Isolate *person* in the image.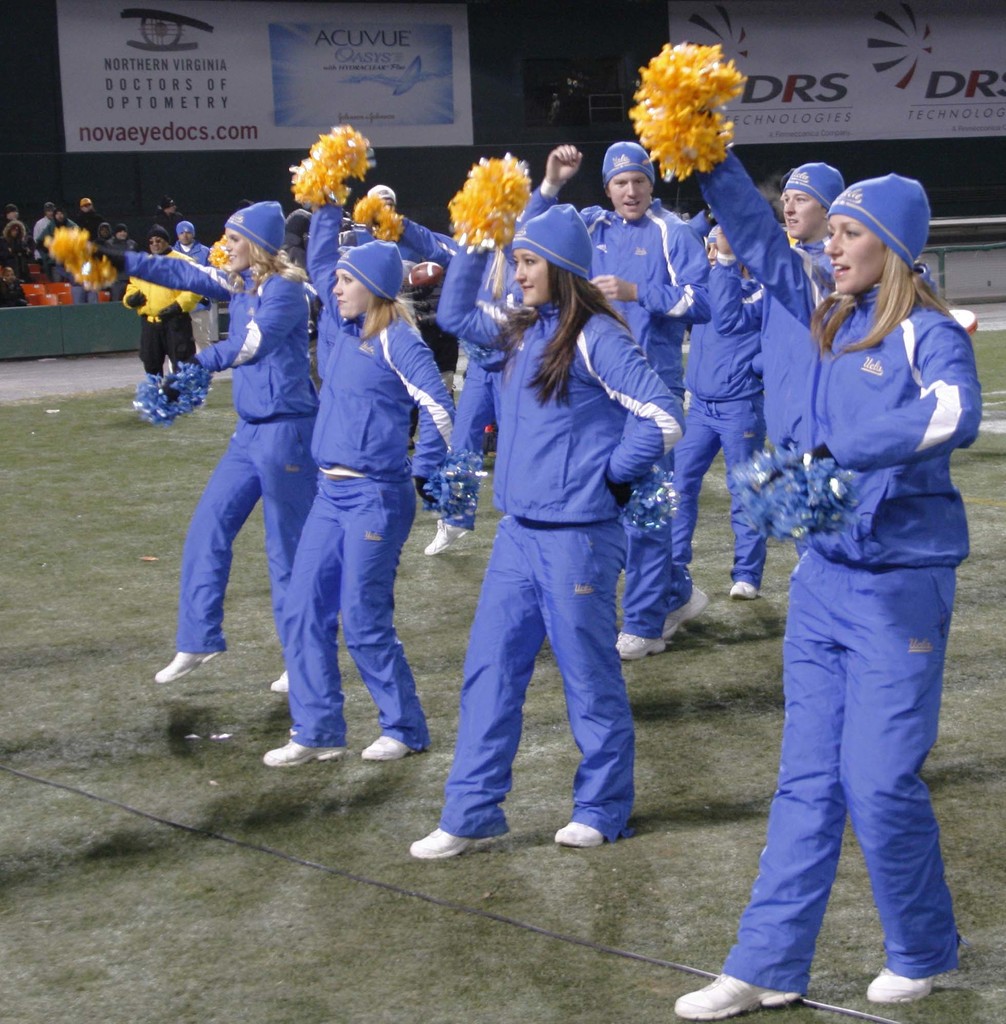
Isolated region: 175 202 231 317.
